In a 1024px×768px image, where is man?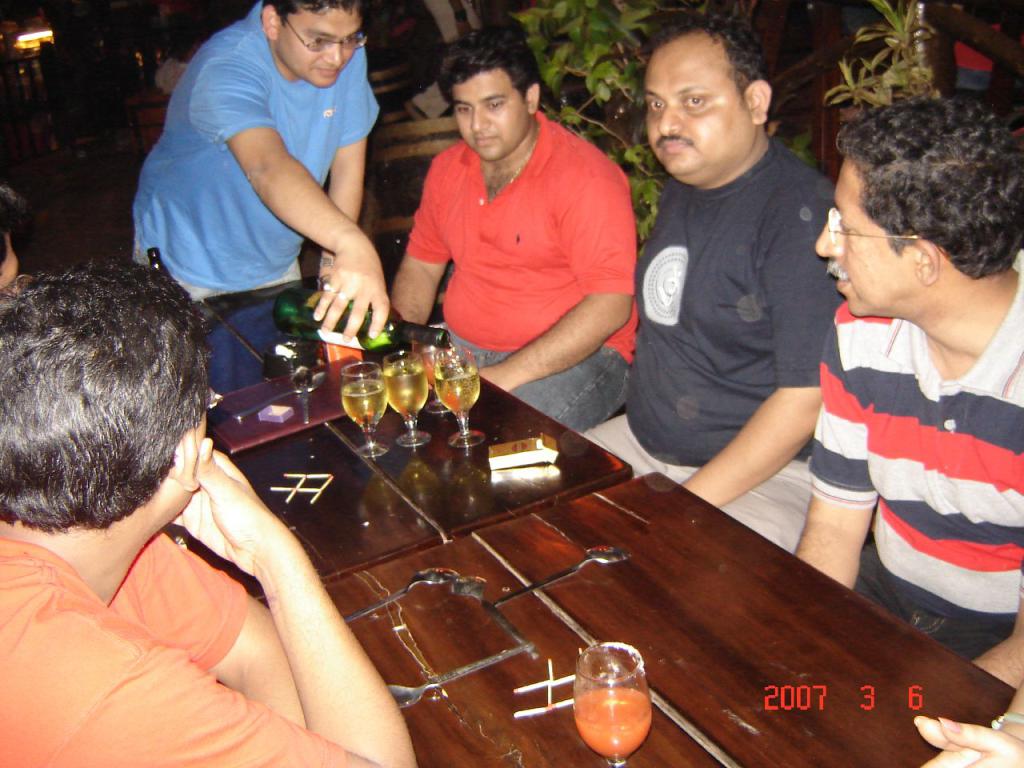
left=122, top=0, right=390, bottom=354.
